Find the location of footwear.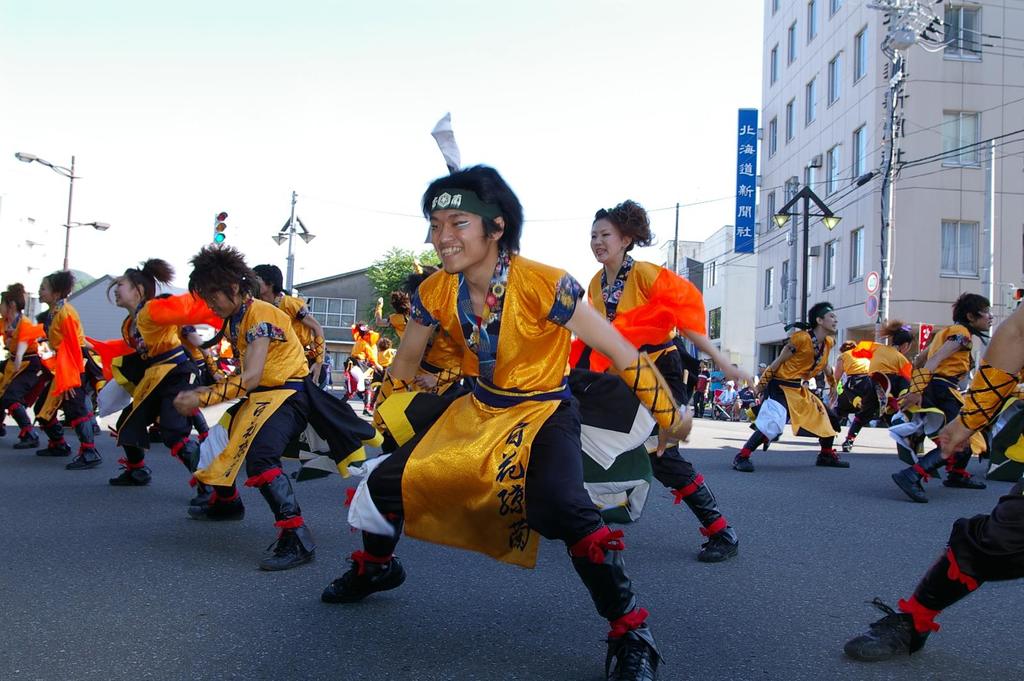
Location: 607 632 660 680.
